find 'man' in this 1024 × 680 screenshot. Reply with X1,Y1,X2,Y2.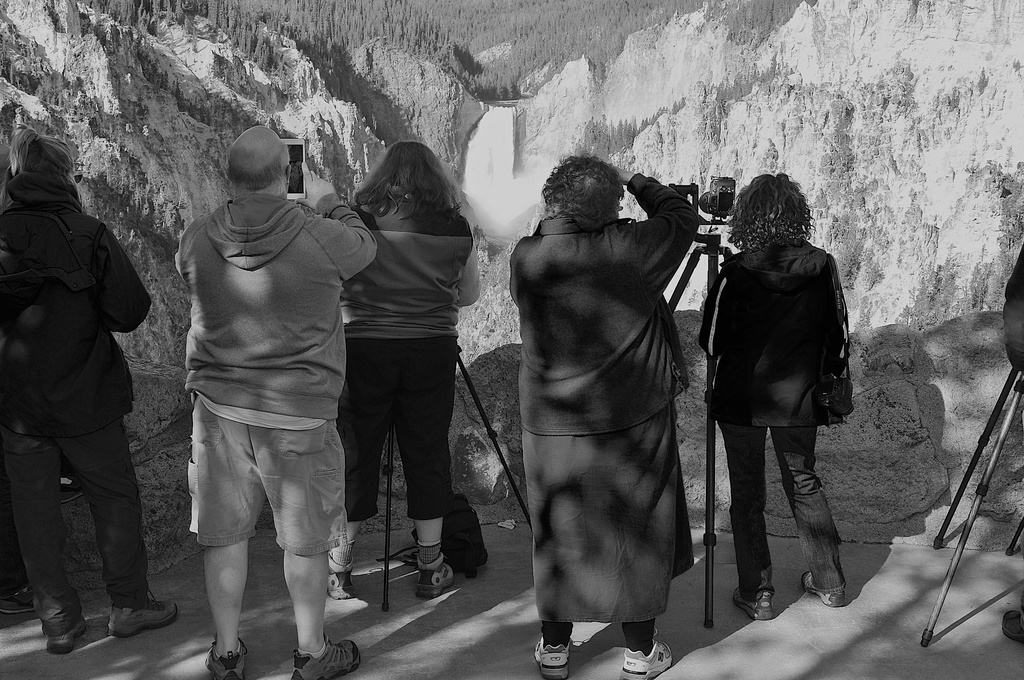
685,177,910,624.
